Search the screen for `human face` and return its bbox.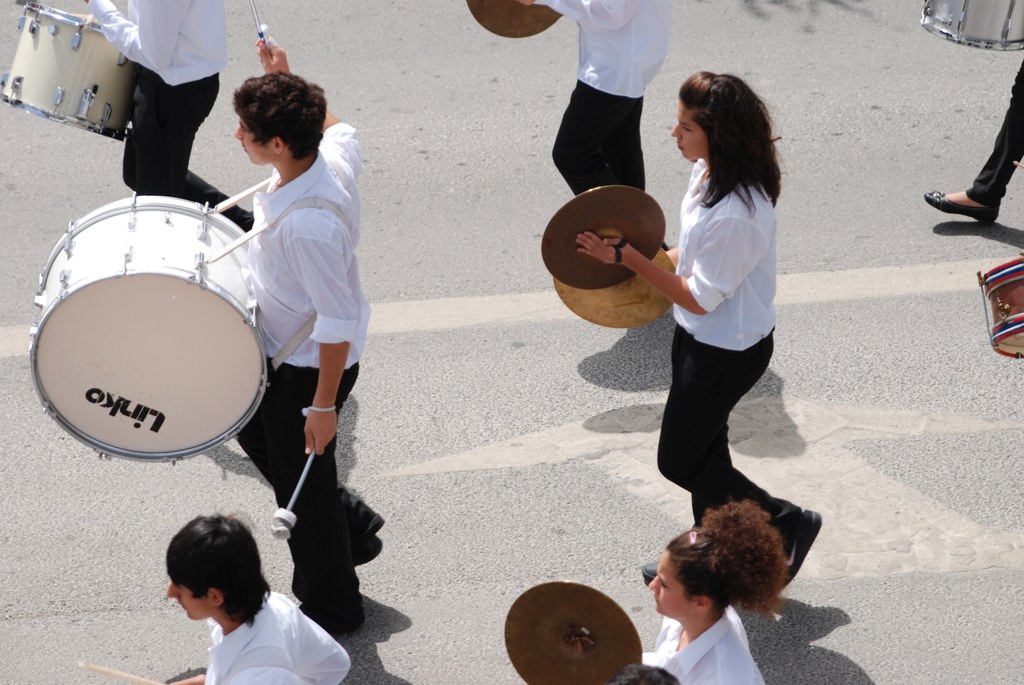
Found: (left=644, top=557, right=689, bottom=612).
